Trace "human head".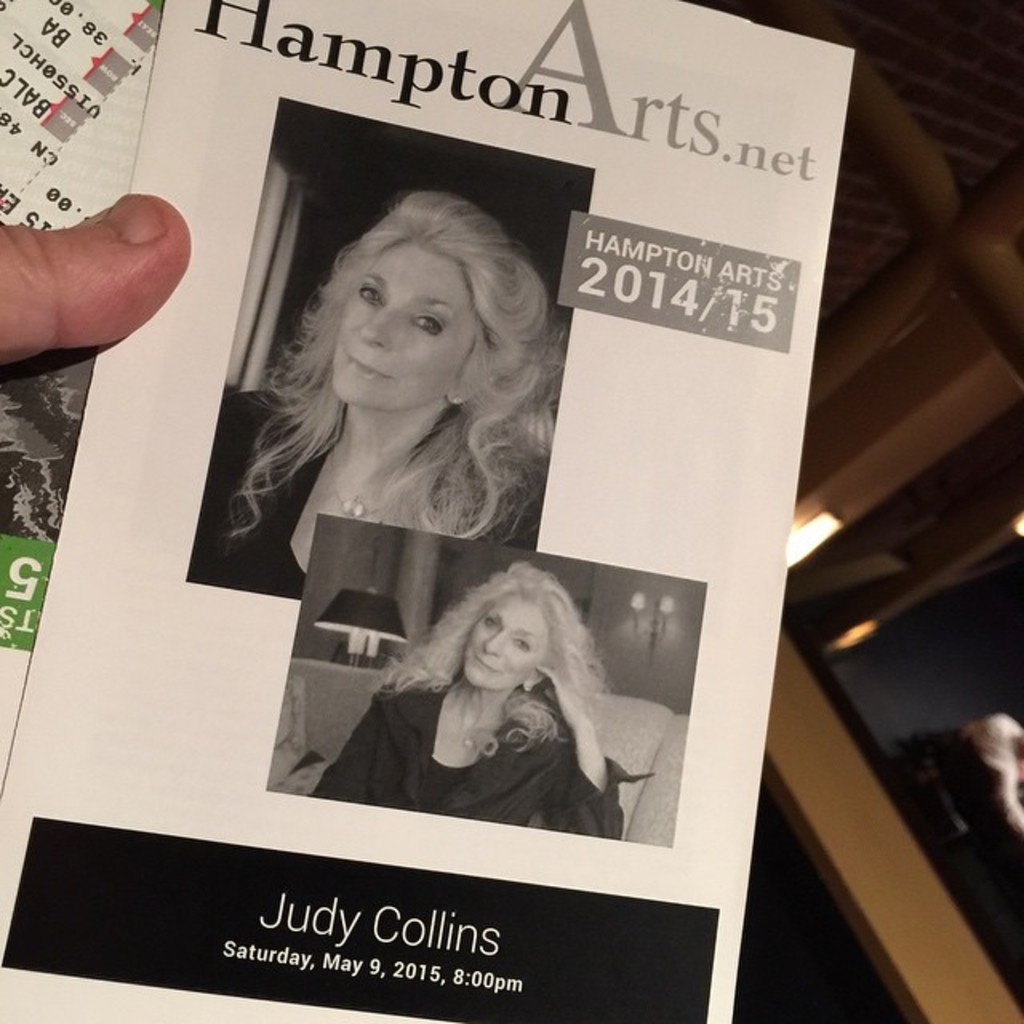
Traced to region(456, 560, 571, 698).
